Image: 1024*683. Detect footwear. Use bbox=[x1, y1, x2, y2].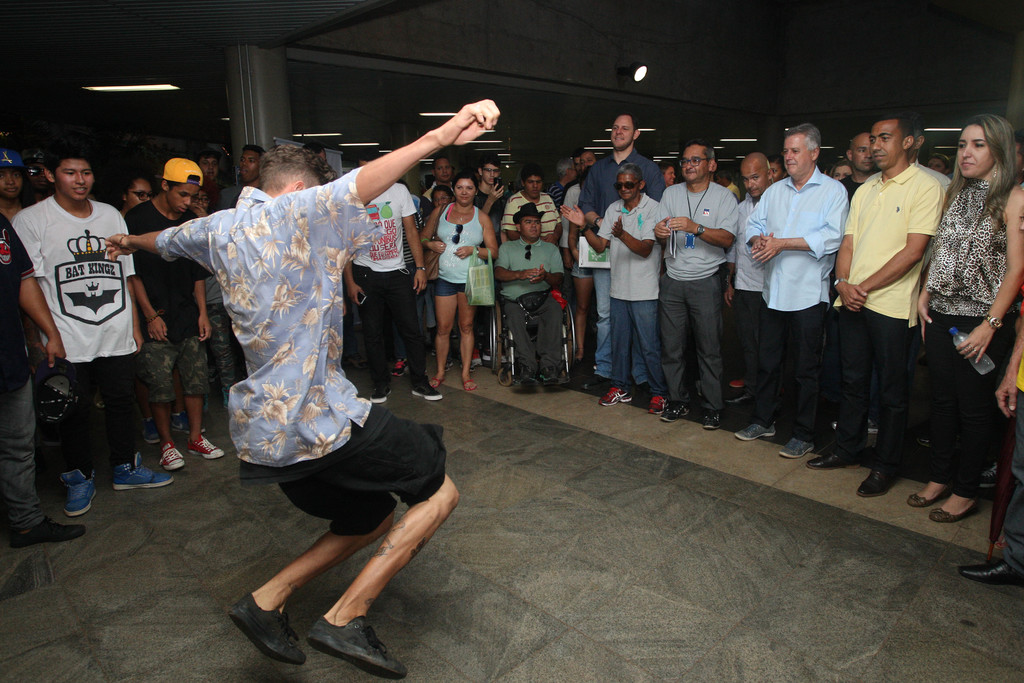
bbox=[701, 409, 720, 431].
